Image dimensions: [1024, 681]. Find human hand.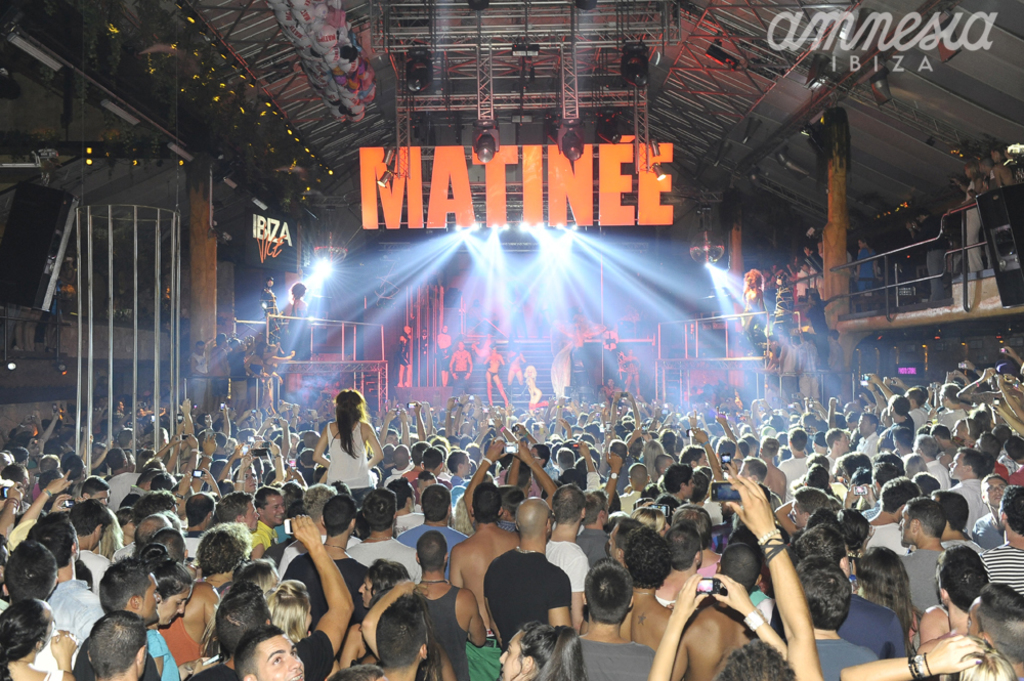
pyautogui.locateOnScreen(49, 631, 80, 664).
